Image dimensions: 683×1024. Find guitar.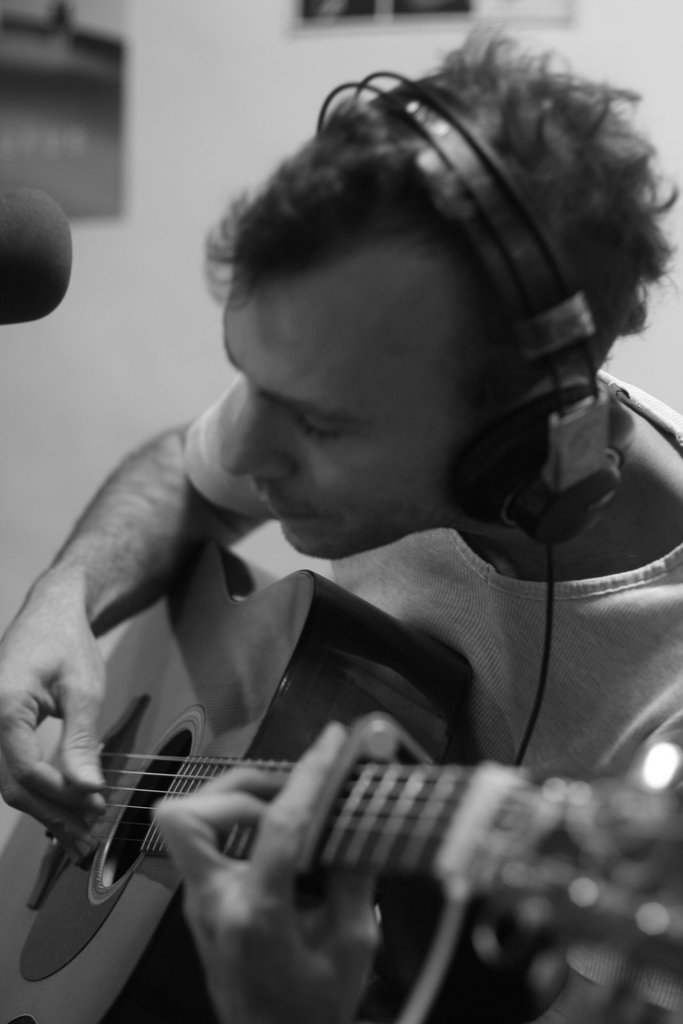
0:643:657:1002.
